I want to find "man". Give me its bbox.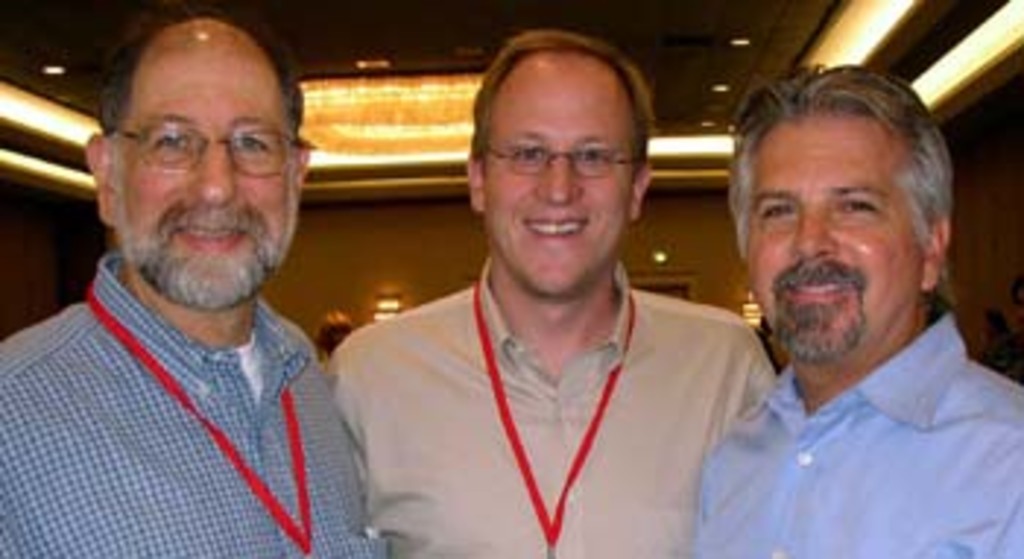
left=328, top=29, right=778, bottom=556.
